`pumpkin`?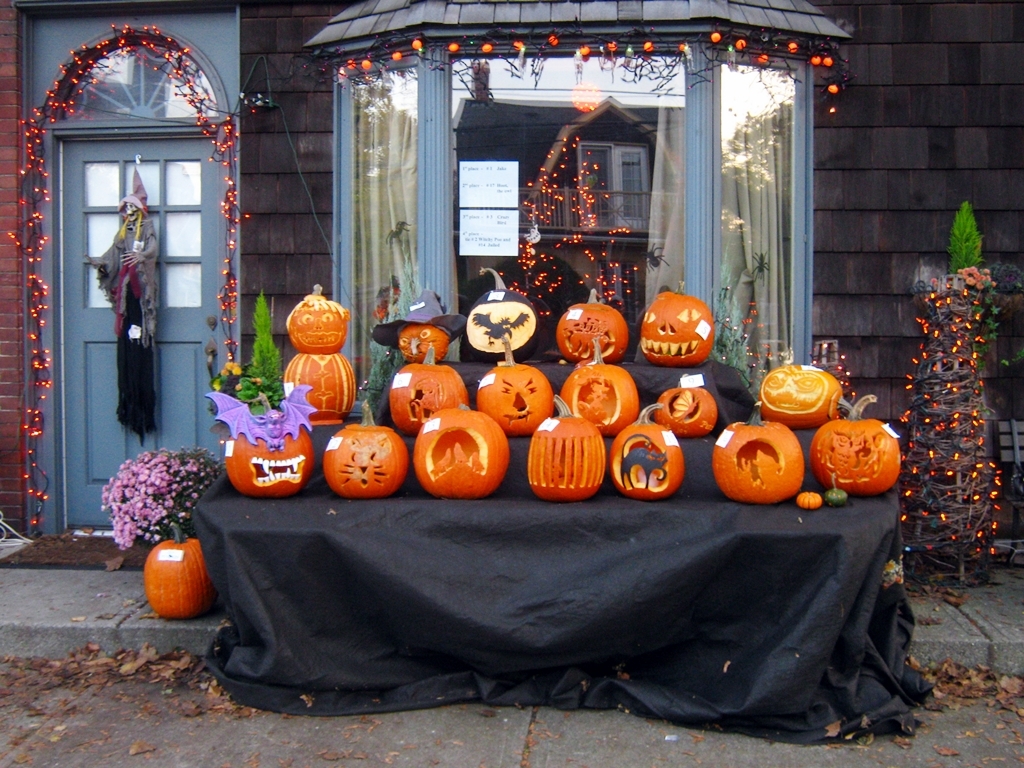
bbox(393, 346, 465, 438)
